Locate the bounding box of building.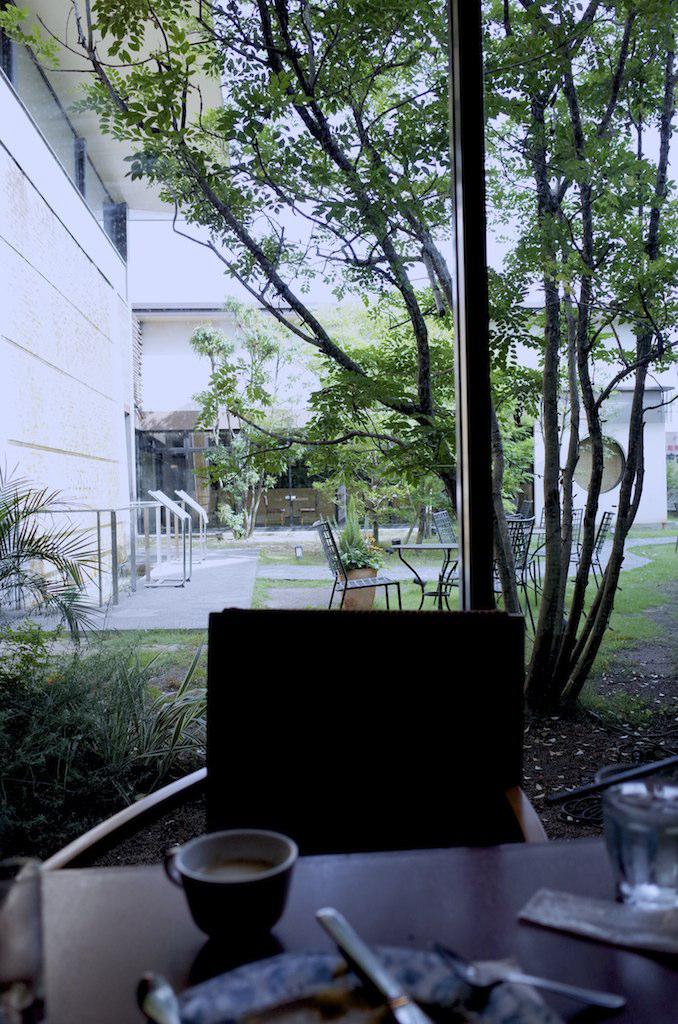
Bounding box: box=[0, 0, 227, 624].
